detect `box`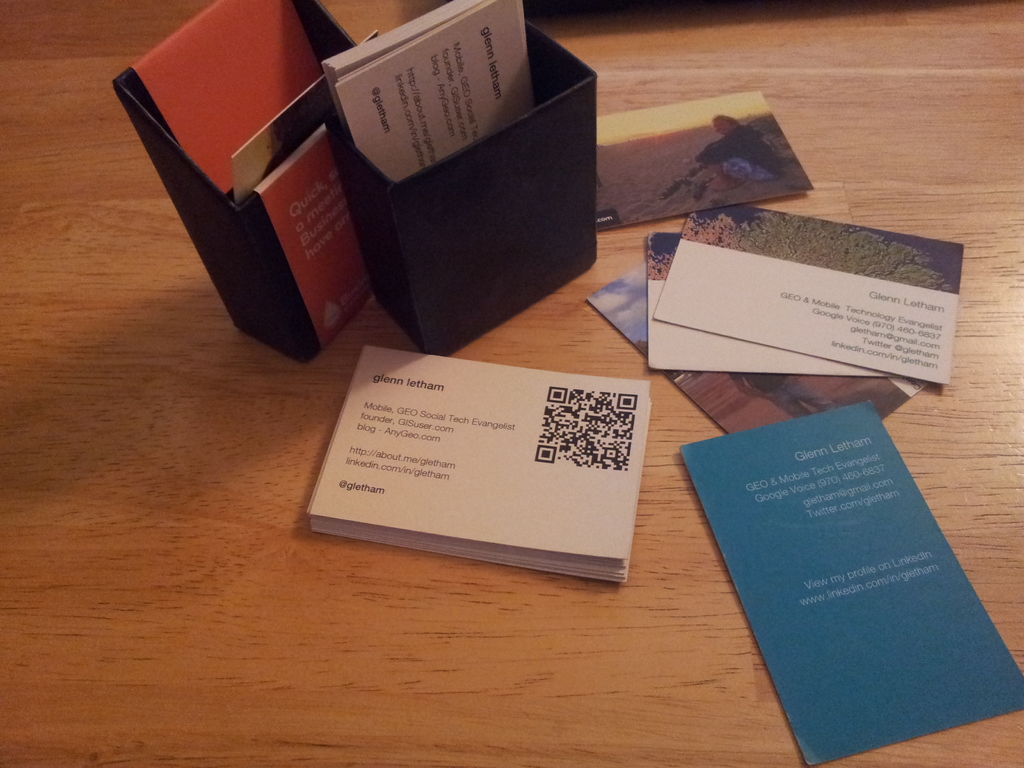
locate(118, 0, 393, 371)
